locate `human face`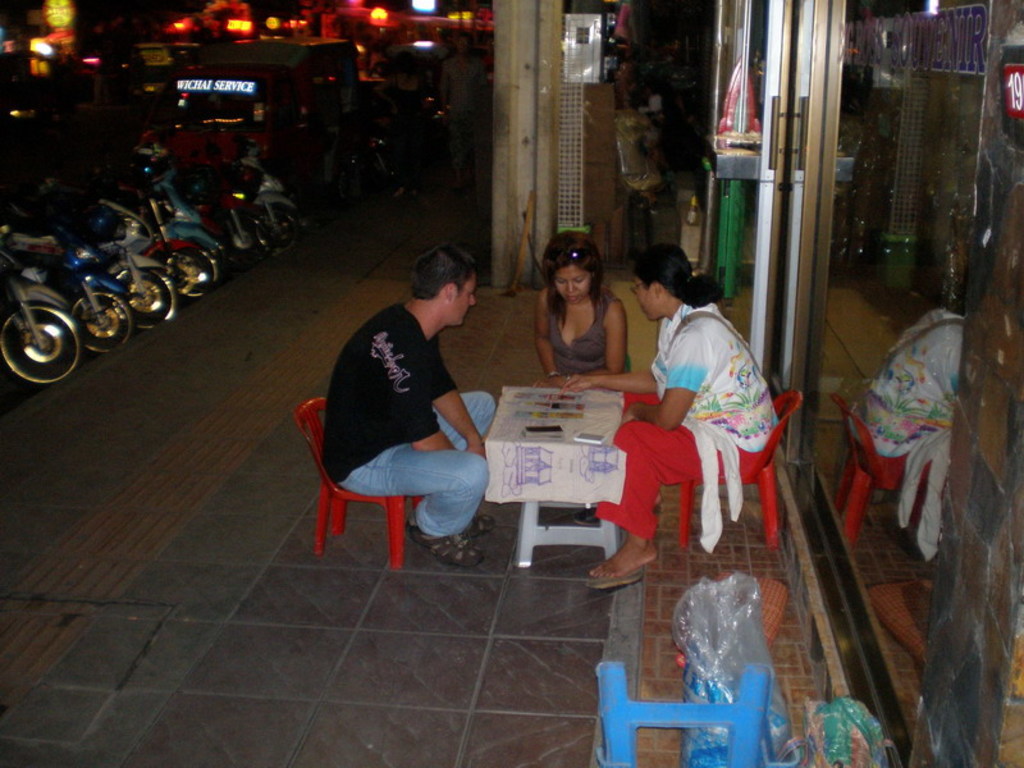
<bbox>449, 273, 481, 326</bbox>
